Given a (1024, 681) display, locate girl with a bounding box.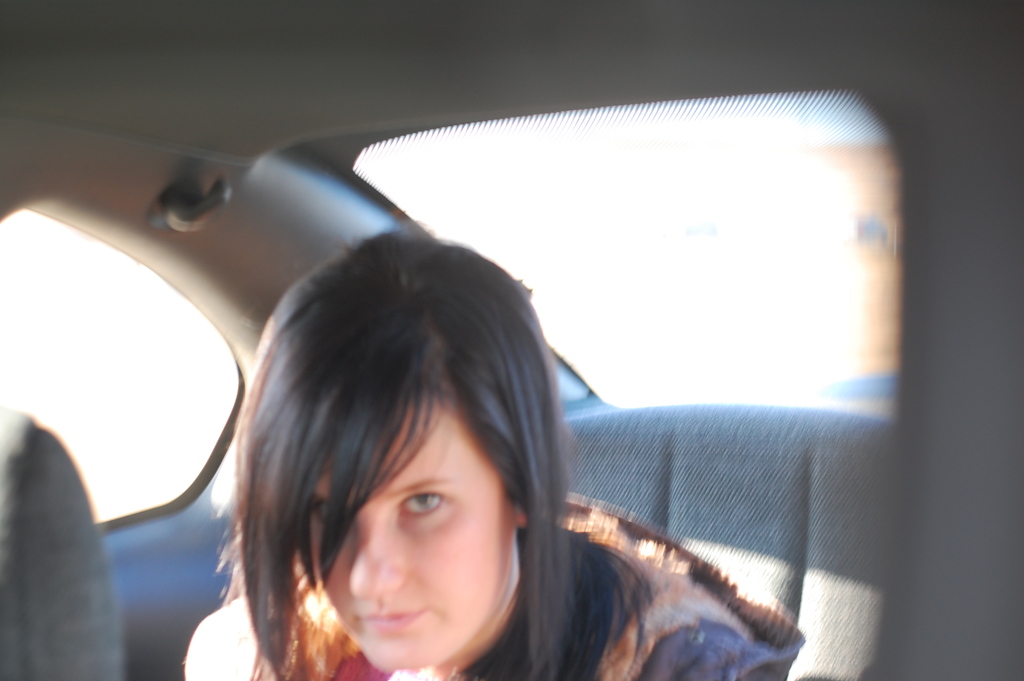
Located: Rect(179, 213, 804, 680).
